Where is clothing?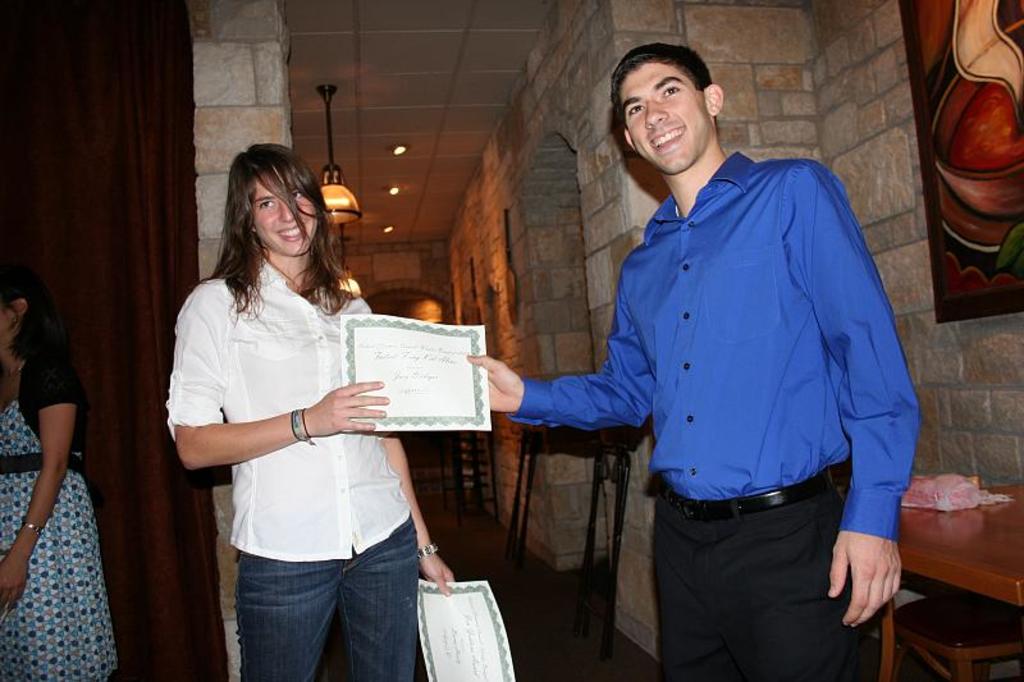
<box>5,358,120,681</box>.
